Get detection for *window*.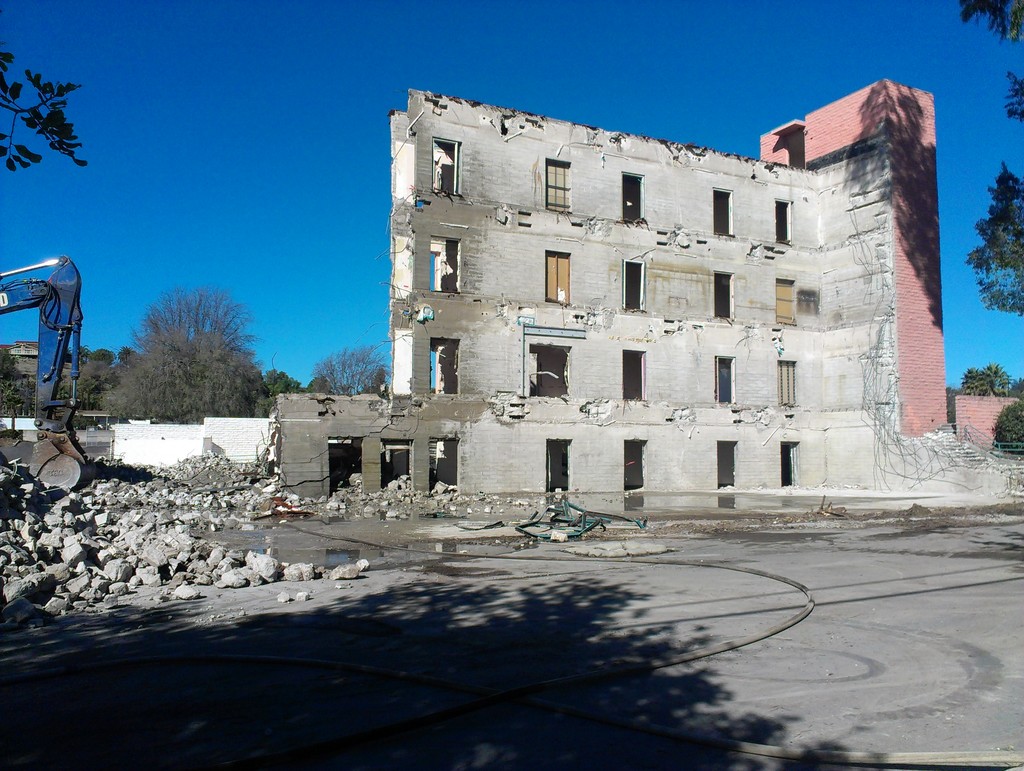
Detection: locate(714, 271, 737, 318).
